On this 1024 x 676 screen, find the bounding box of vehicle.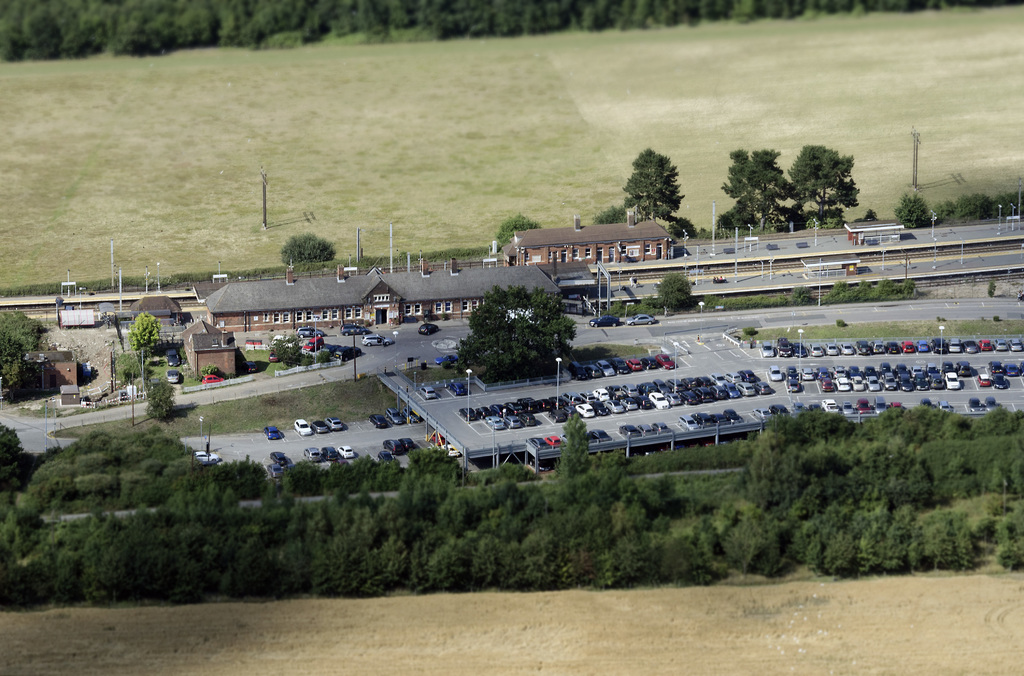
Bounding box: 561/434/570/445.
